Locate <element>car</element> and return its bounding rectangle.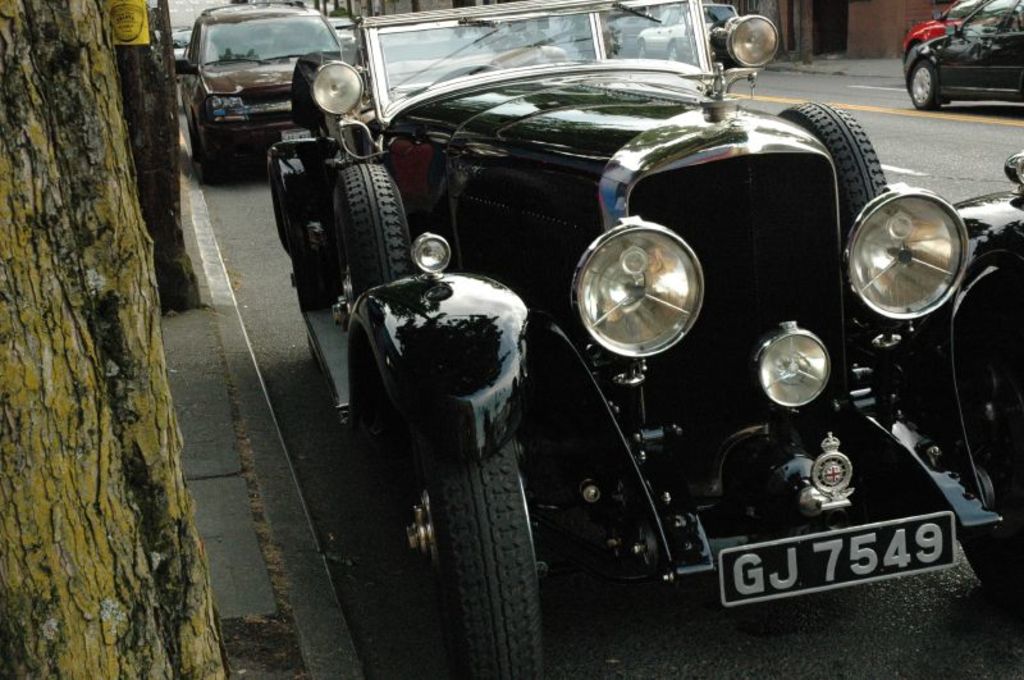
[315, 14, 356, 45].
